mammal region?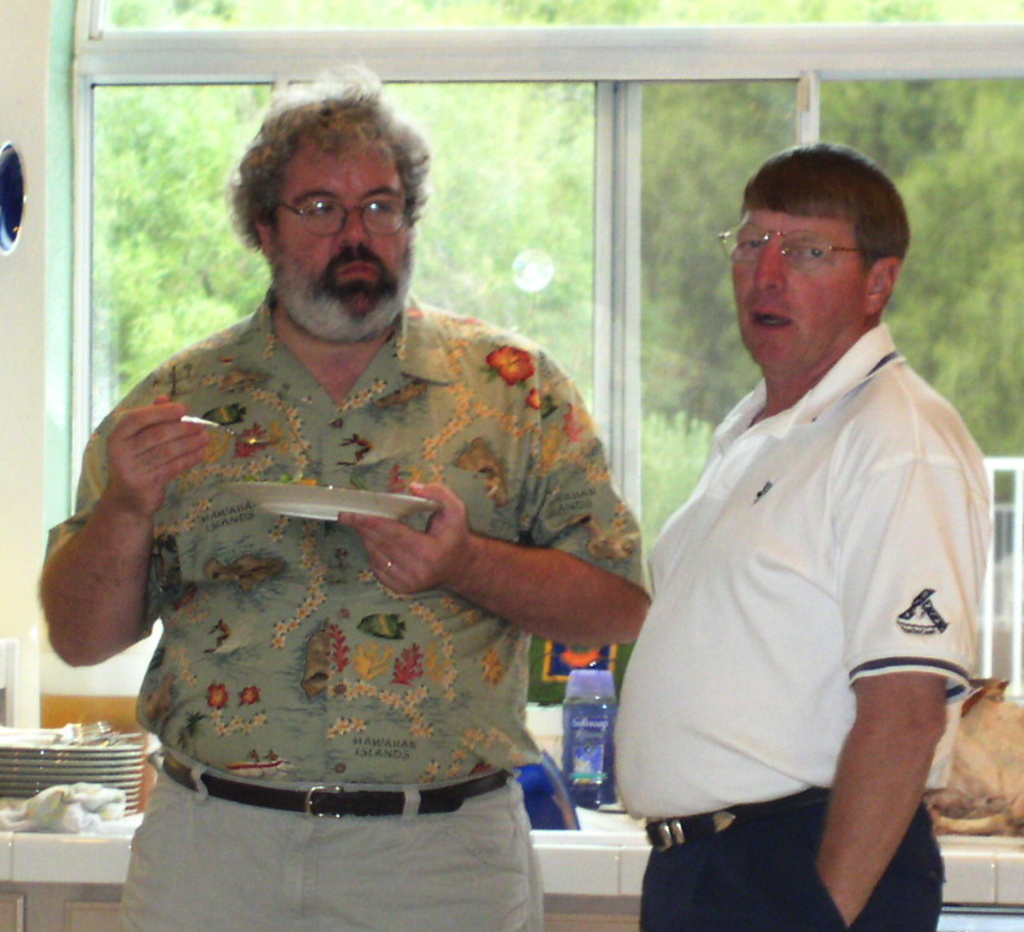
box=[607, 140, 991, 931]
